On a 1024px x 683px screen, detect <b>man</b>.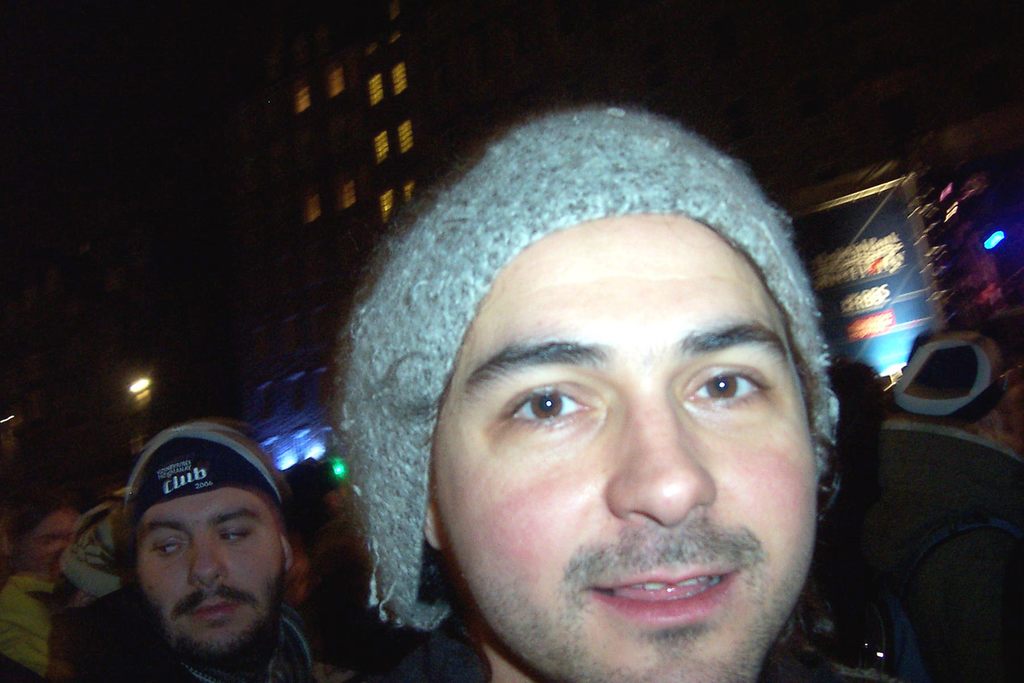
[left=76, top=406, right=339, bottom=682].
